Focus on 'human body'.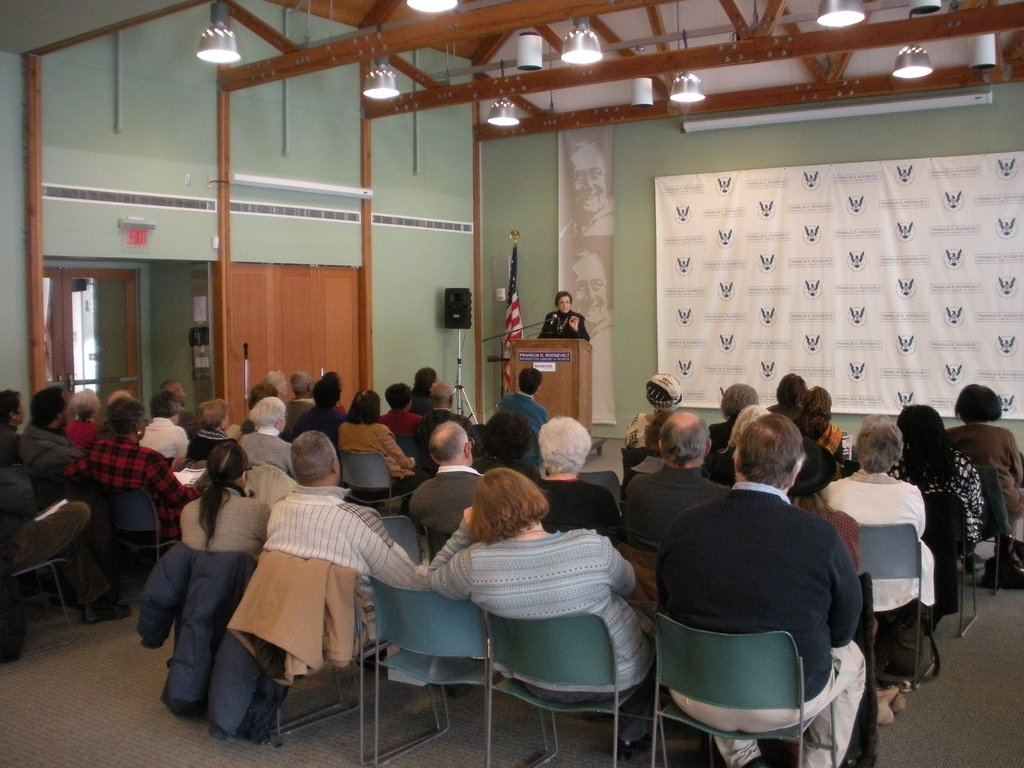
Focused at 61,420,100,445.
